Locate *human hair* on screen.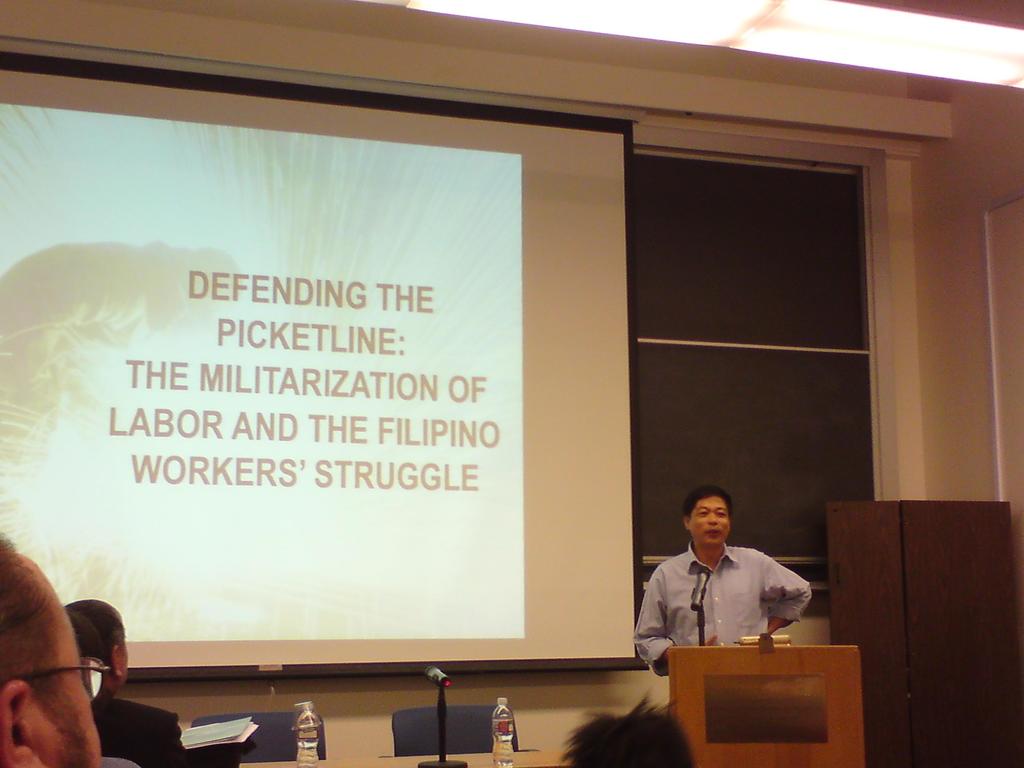
On screen at crop(65, 598, 125, 675).
